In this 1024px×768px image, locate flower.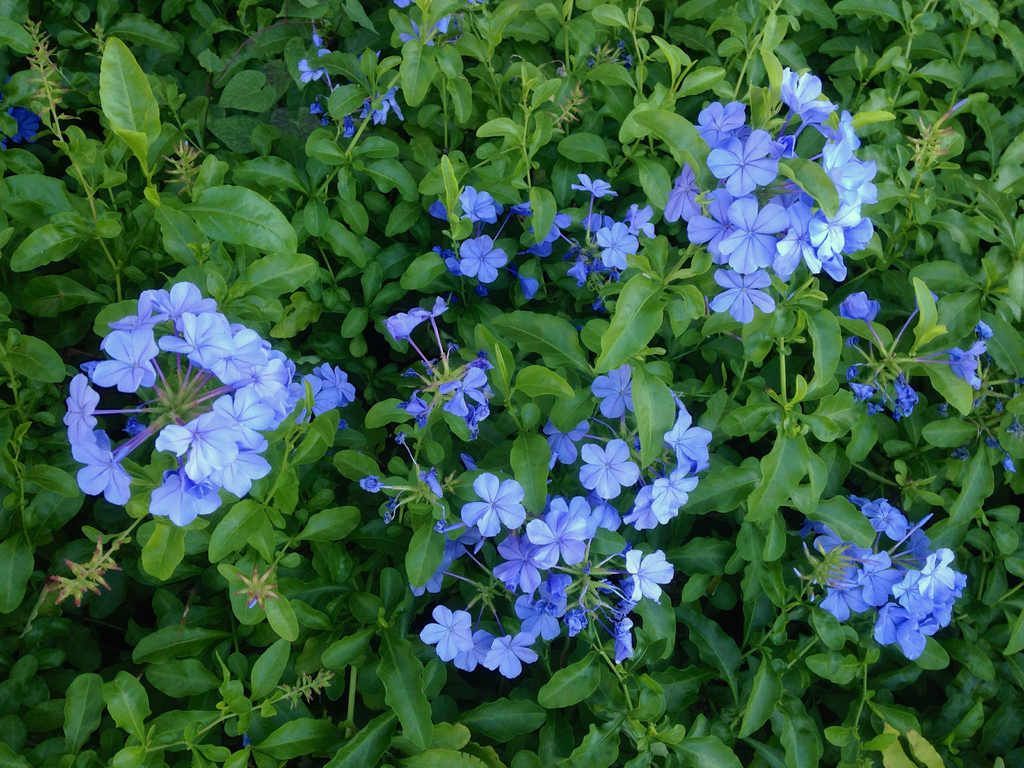
Bounding box: box=[419, 605, 469, 664].
